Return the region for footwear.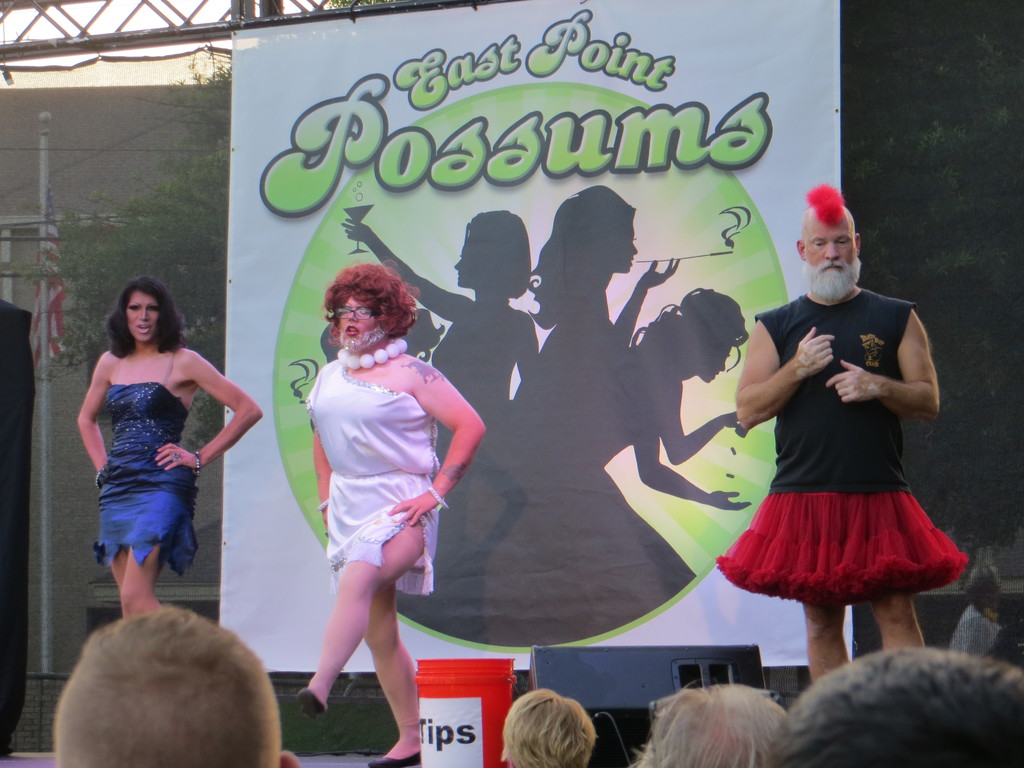
l=296, t=689, r=326, b=718.
